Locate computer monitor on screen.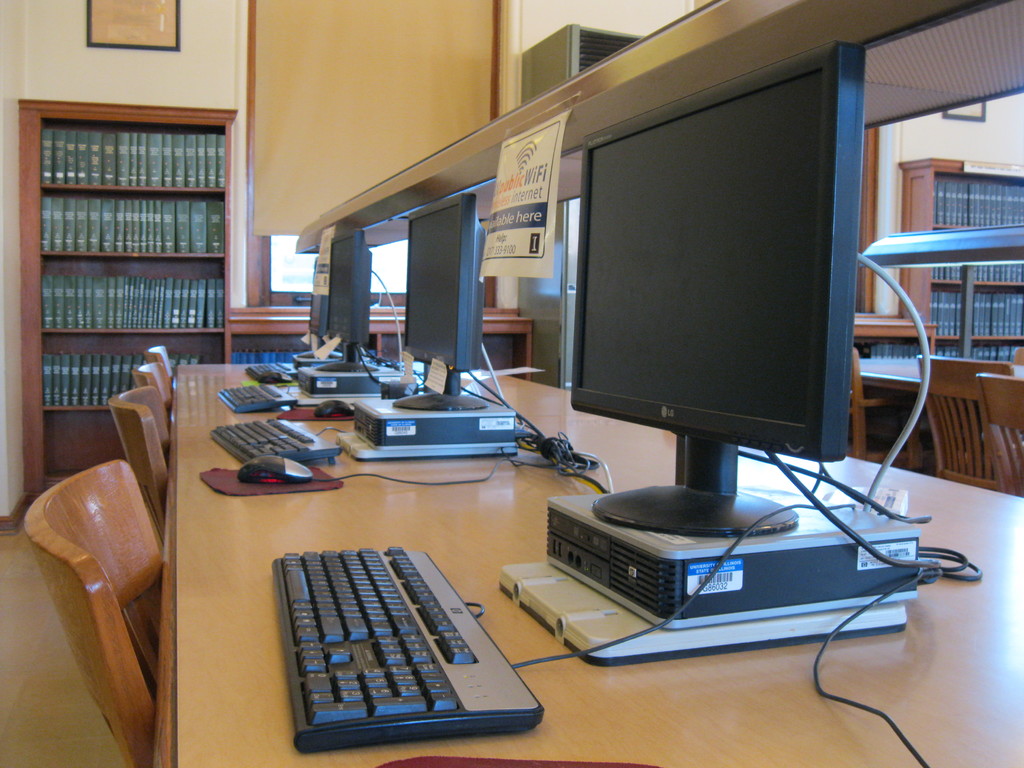
On screen at [532, 47, 876, 534].
